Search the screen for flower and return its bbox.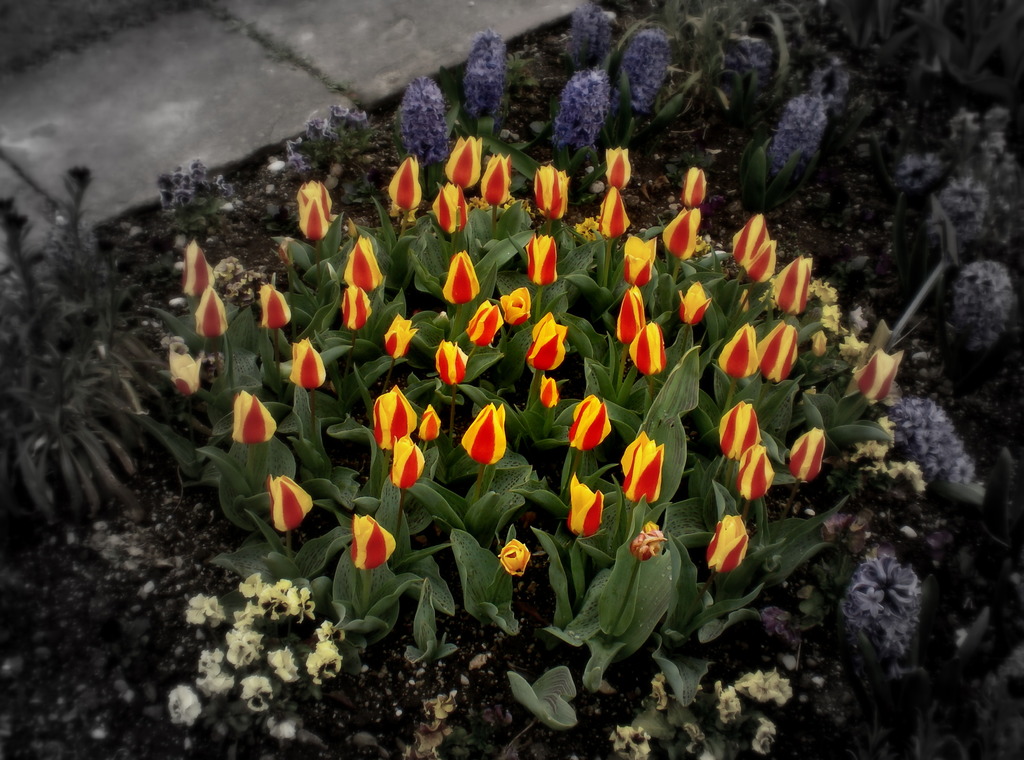
Found: 609,721,652,759.
